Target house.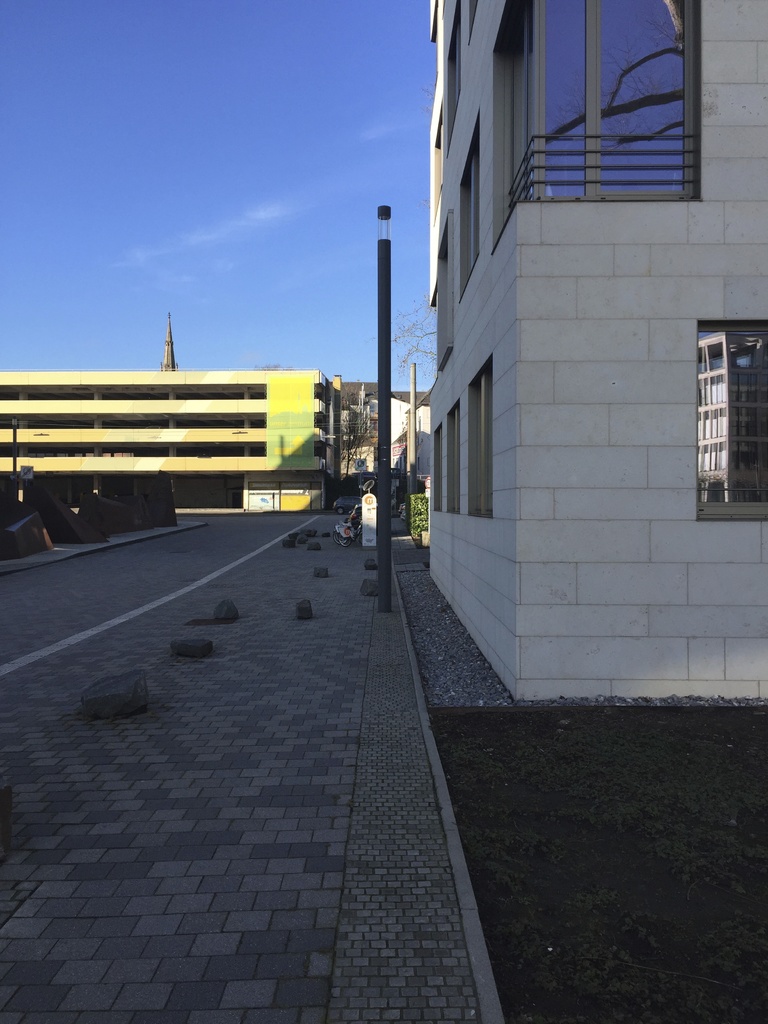
Target region: l=429, t=1, r=767, b=704.
